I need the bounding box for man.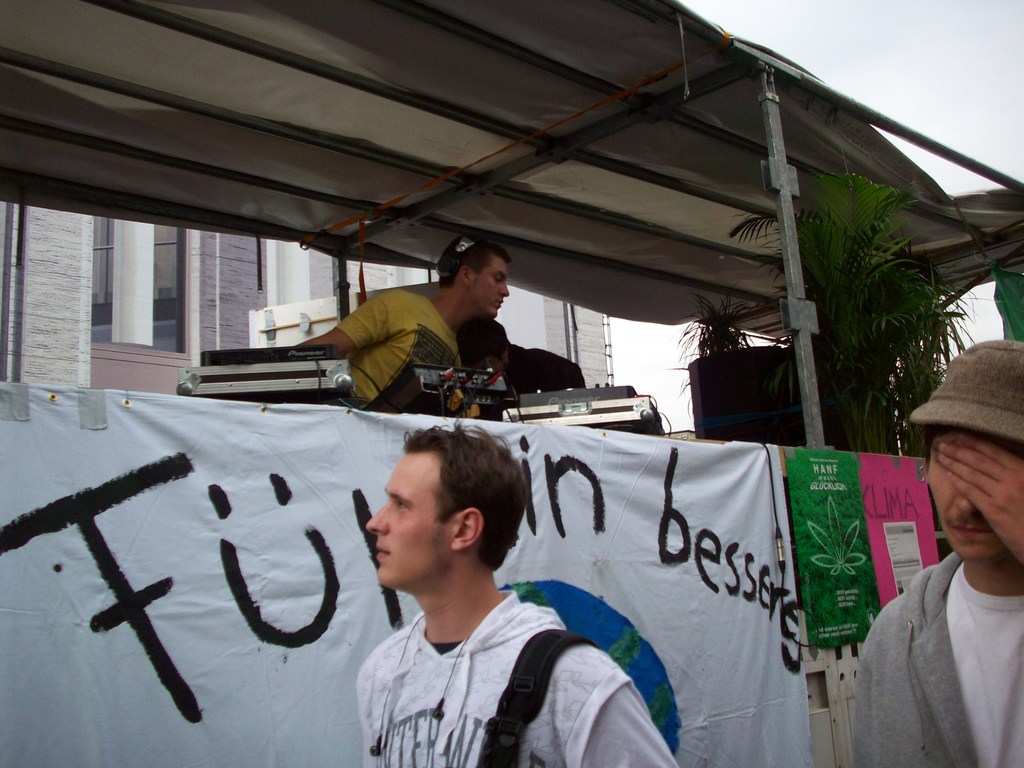
Here it is: (449,316,590,421).
